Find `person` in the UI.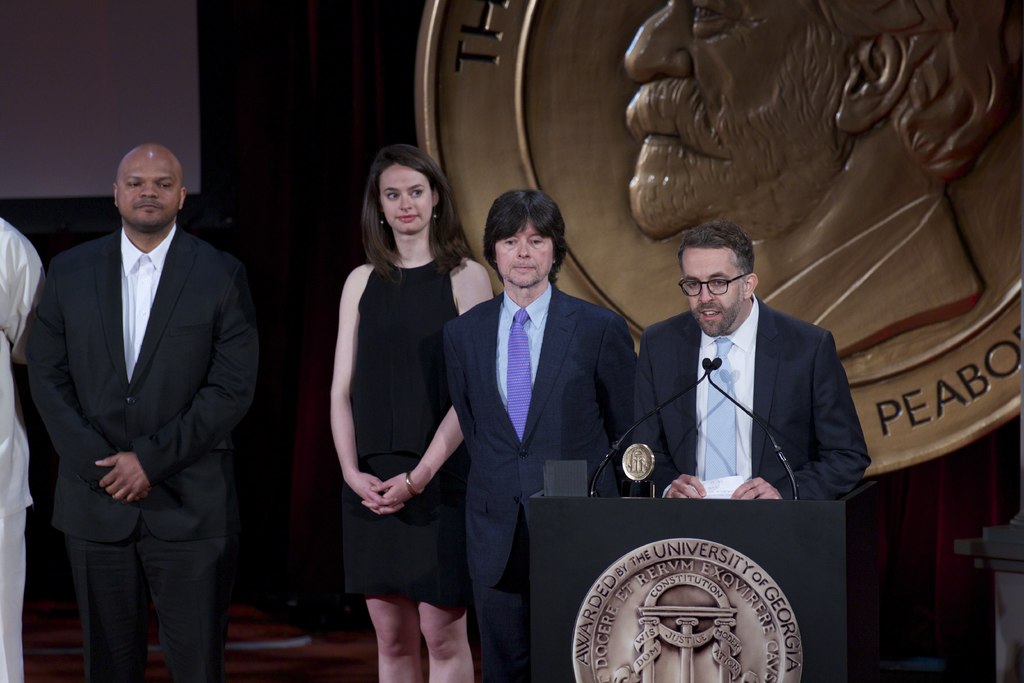
UI element at box=[325, 140, 502, 682].
